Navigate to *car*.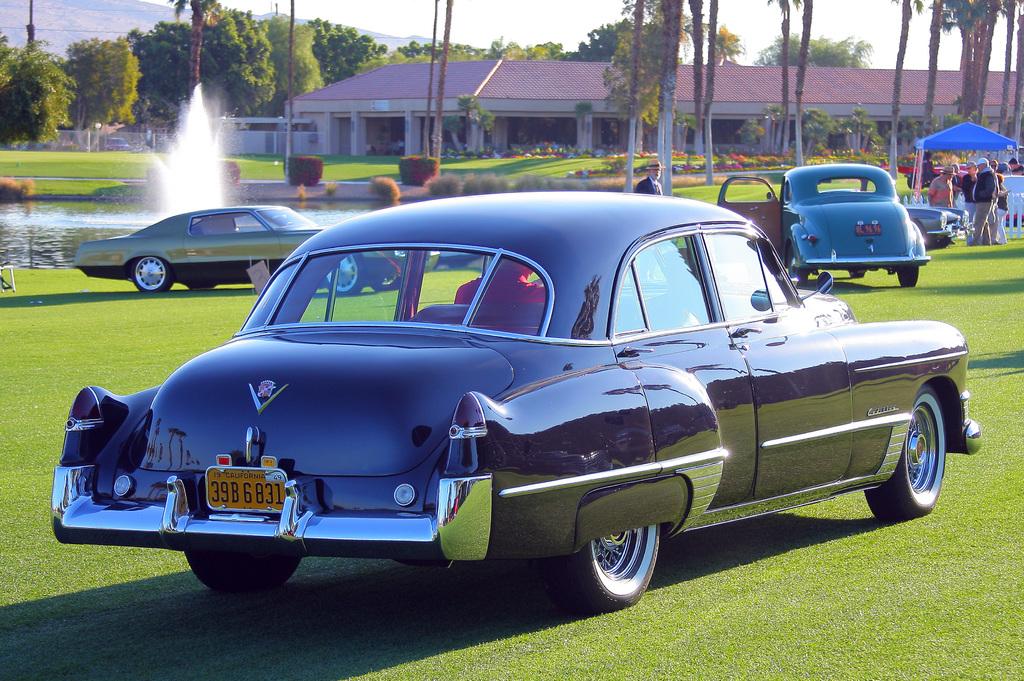
Navigation target: BBox(100, 134, 132, 152).
